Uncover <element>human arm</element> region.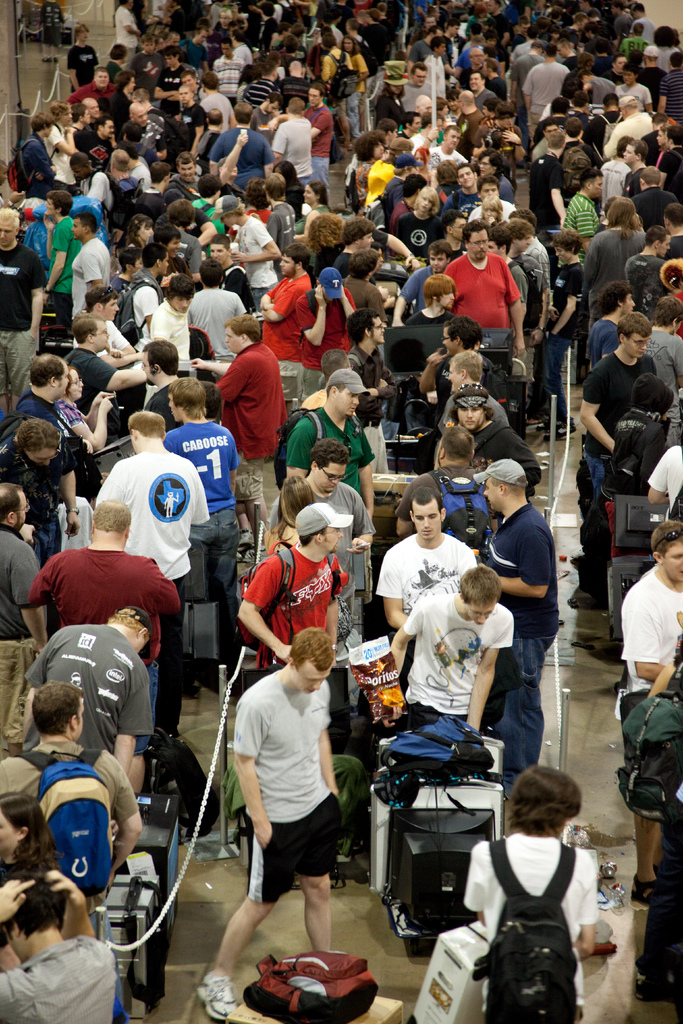
Uncovered: 676/340/682/390.
